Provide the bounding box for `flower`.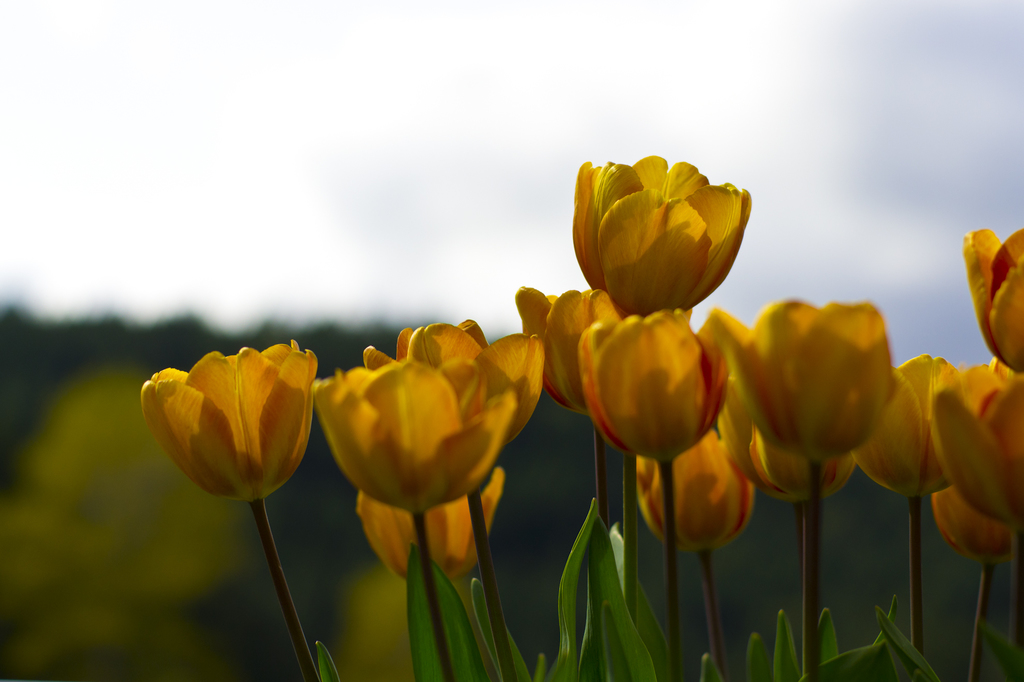
bbox=(315, 351, 518, 517).
